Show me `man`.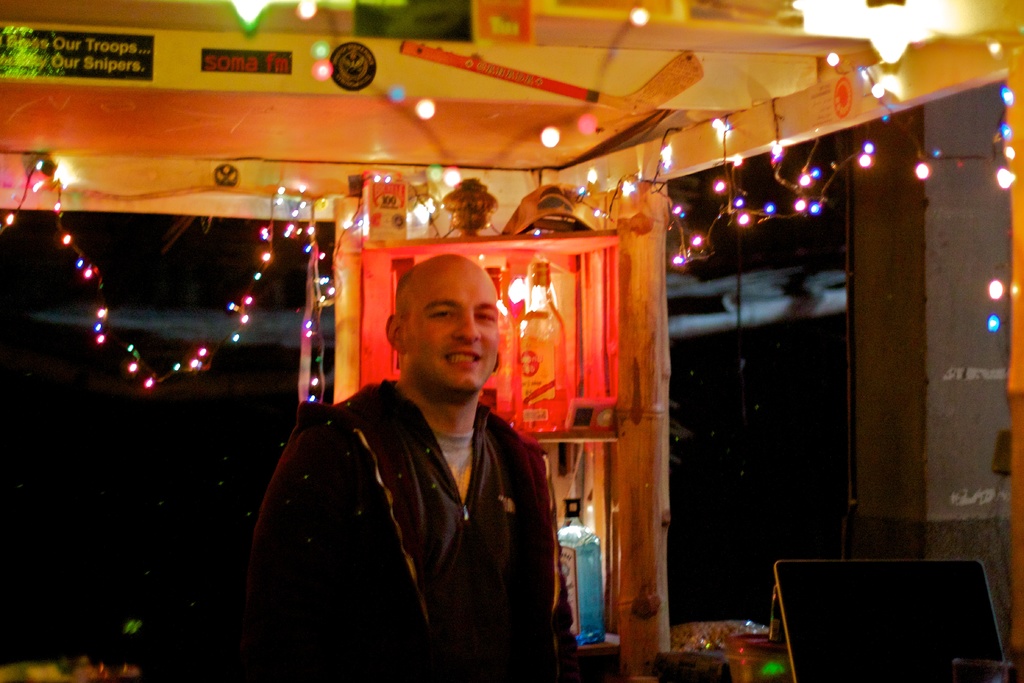
`man` is here: crop(271, 236, 573, 662).
